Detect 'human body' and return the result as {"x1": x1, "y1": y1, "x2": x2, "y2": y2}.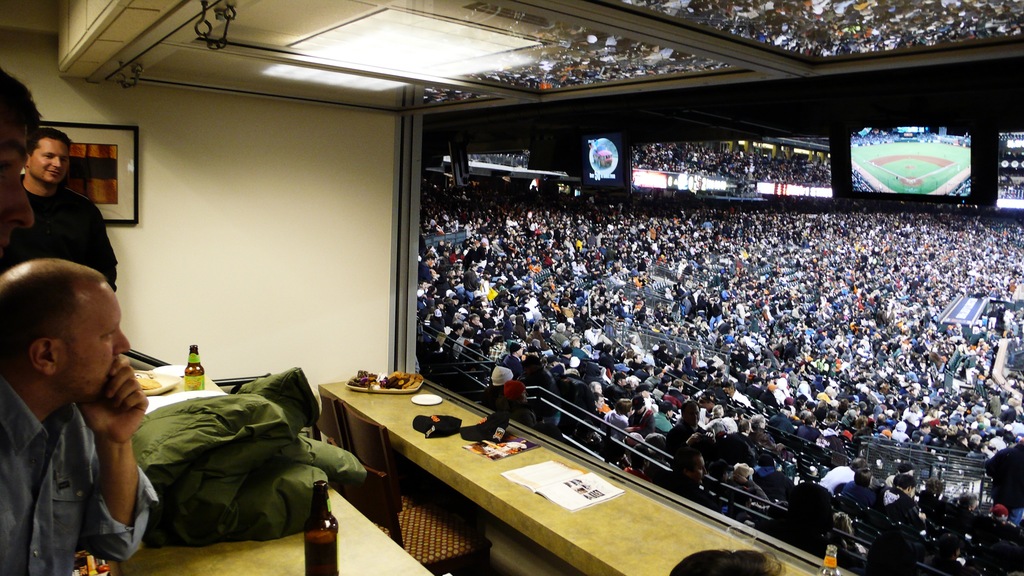
{"x1": 435, "y1": 339, "x2": 446, "y2": 349}.
